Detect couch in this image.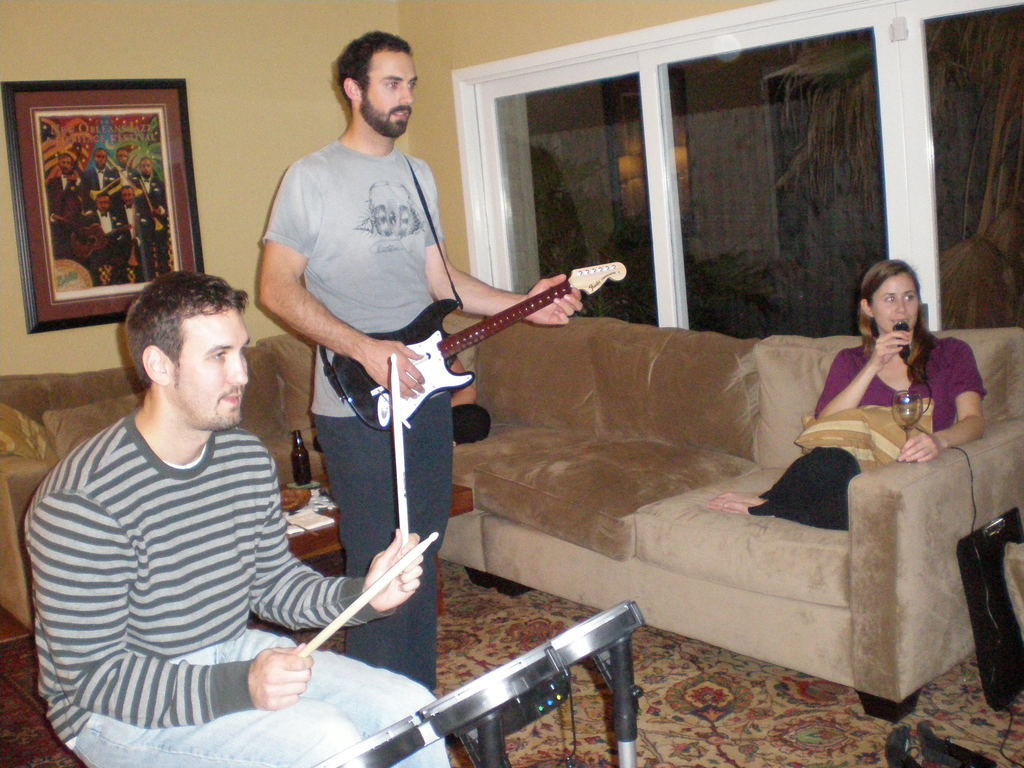
Detection: Rect(414, 279, 1021, 749).
